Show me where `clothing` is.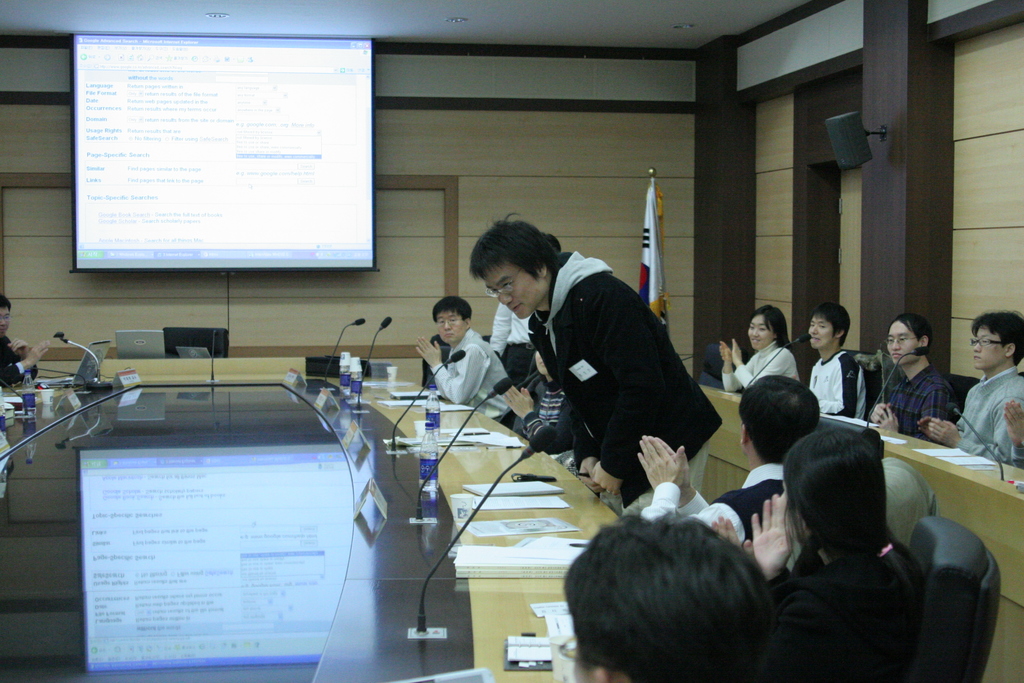
`clothing` is at BBox(799, 341, 876, 415).
